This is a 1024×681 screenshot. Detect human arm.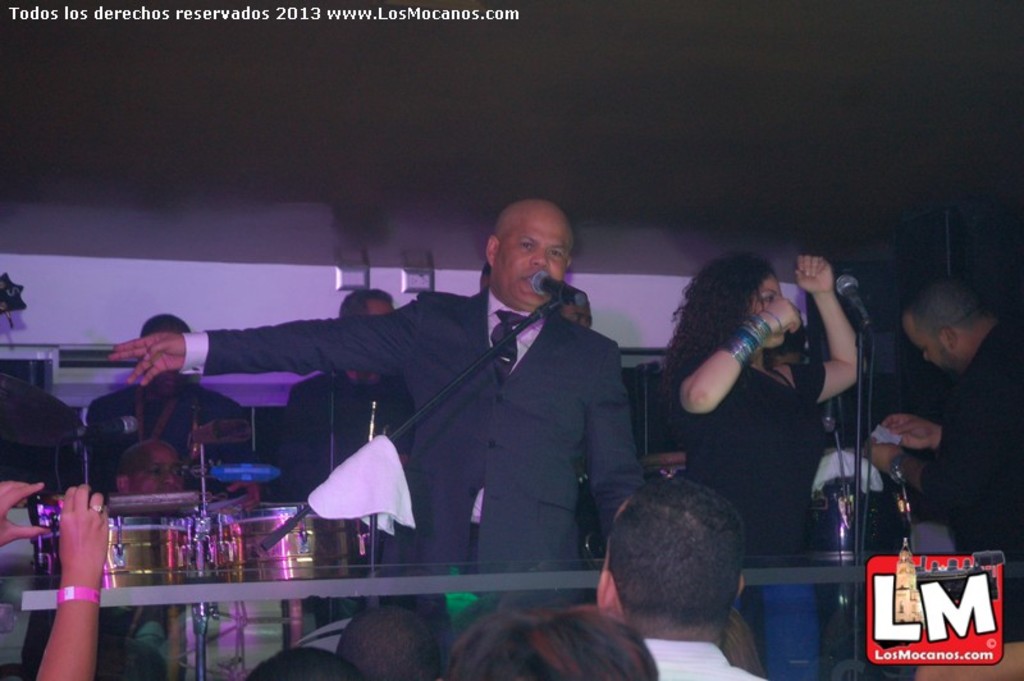
{"left": 17, "top": 480, "right": 109, "bottom": 680}.
